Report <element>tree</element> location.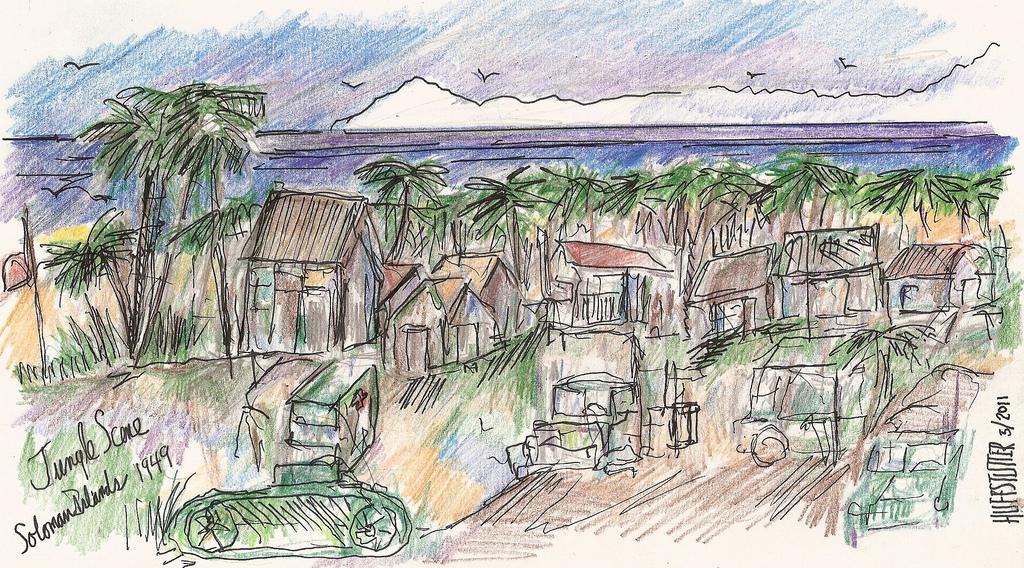
Report: [359, 155, 453, 271].
